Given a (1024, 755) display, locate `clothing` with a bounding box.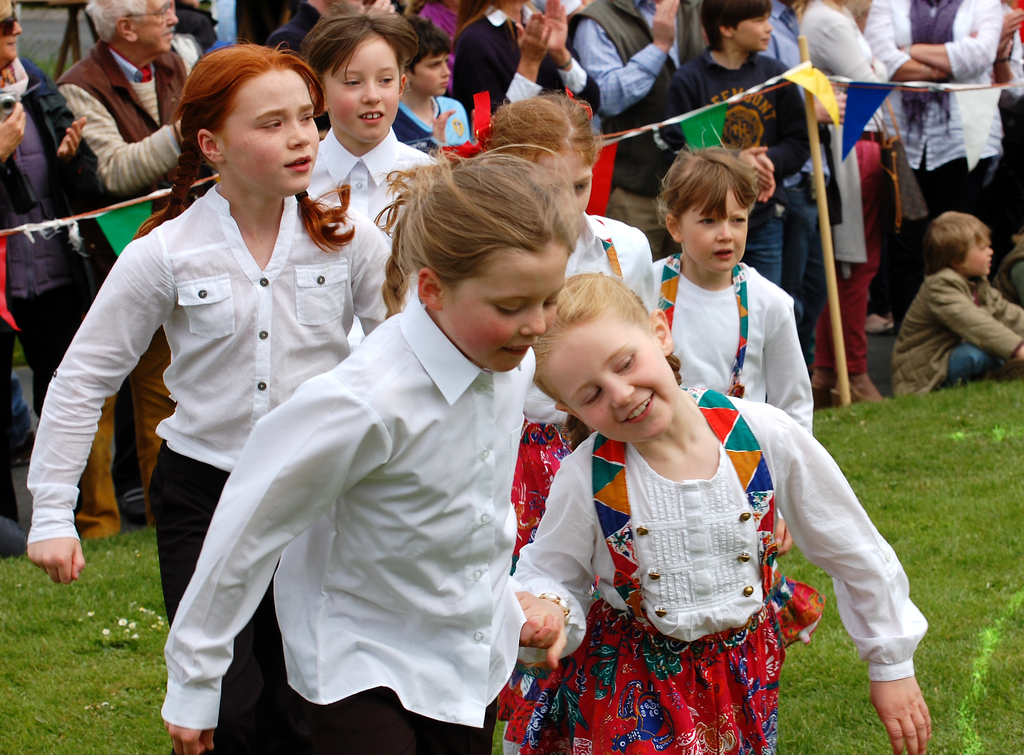
Located: [990,0,1023,222].
